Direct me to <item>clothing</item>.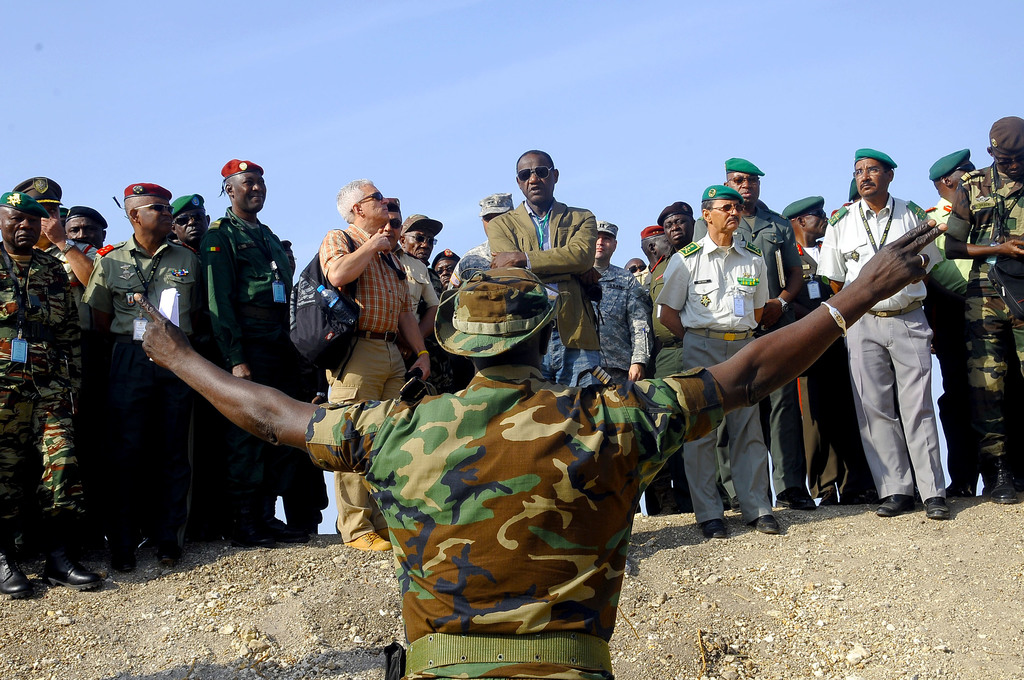
Direction: x1=804, y1=191, x2=956, y2=503.
